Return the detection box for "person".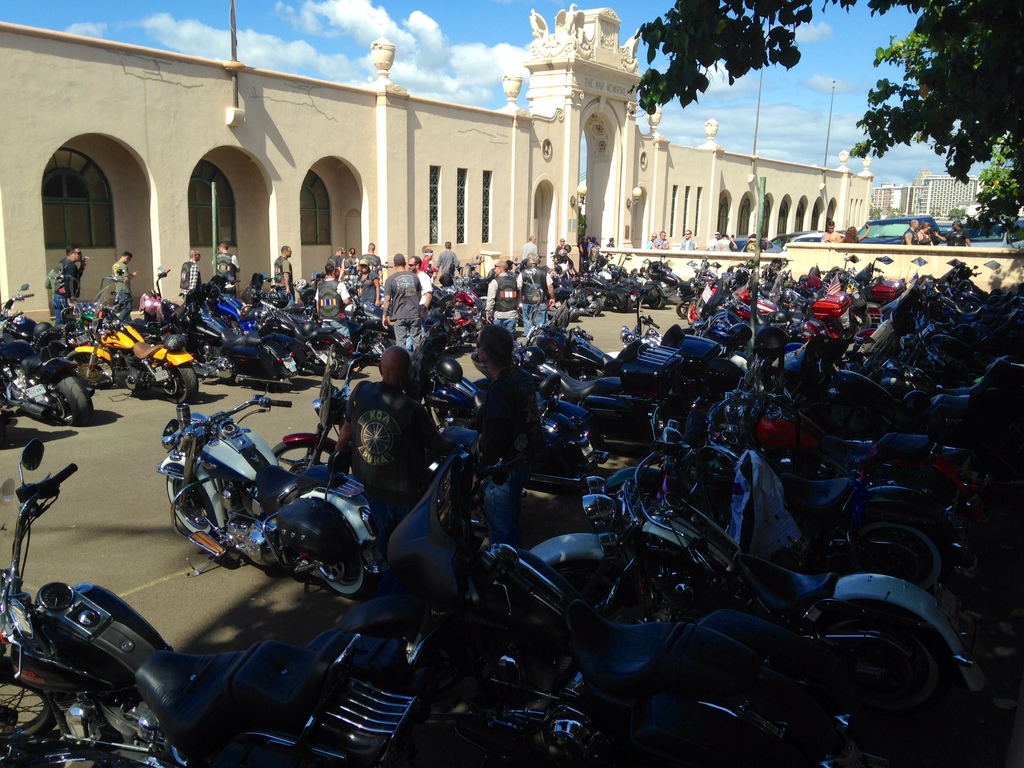
(x1=522, y1=234, x2=534, y2=257).
